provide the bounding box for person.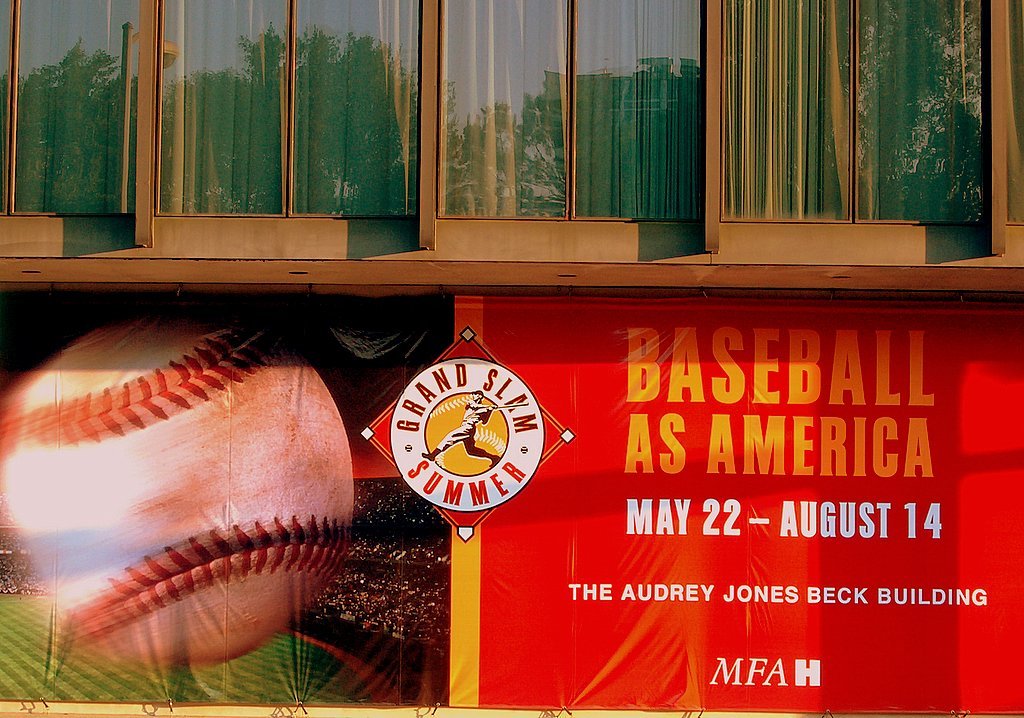
box(419, 387, 506, 472).
